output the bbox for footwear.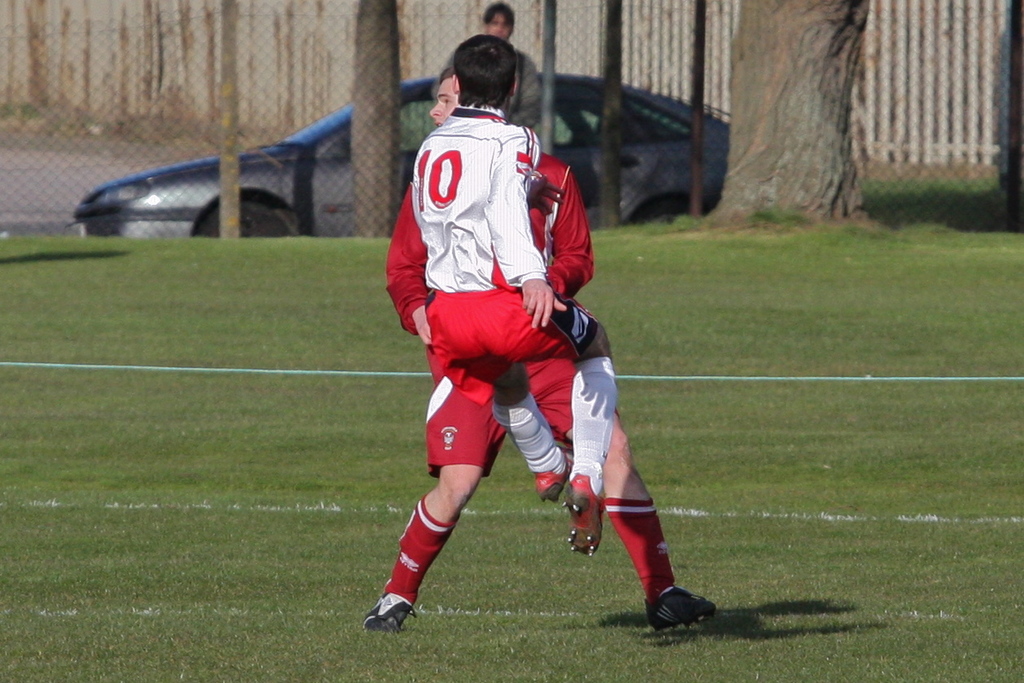
l=570, t=472, r=601, b=561.
